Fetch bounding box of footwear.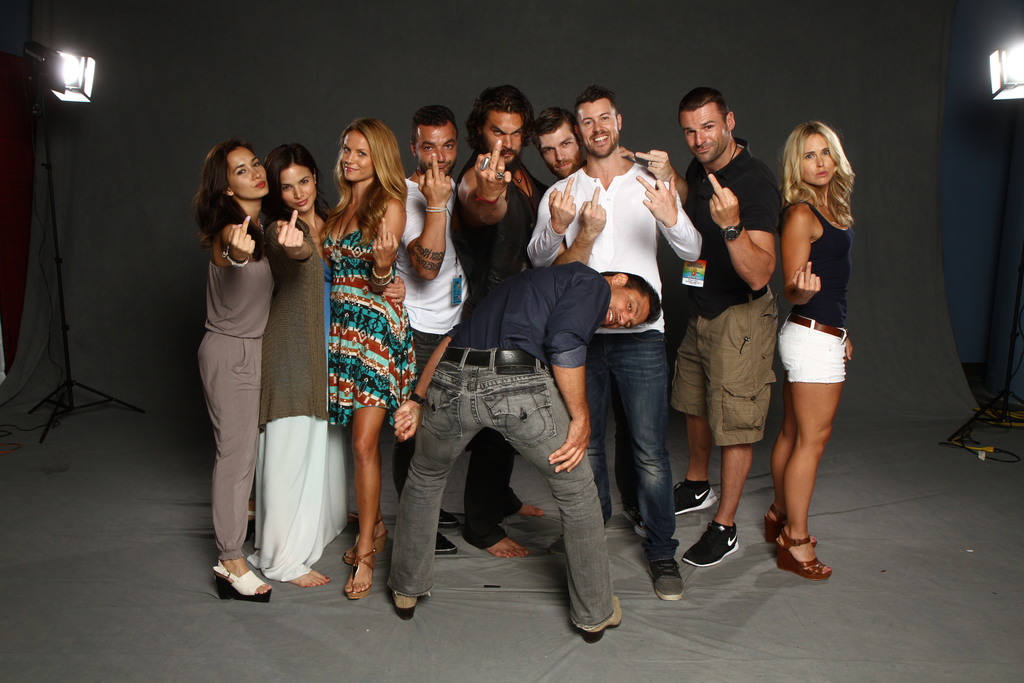
Bbox: l=581, t=593, r=625, b=645.
